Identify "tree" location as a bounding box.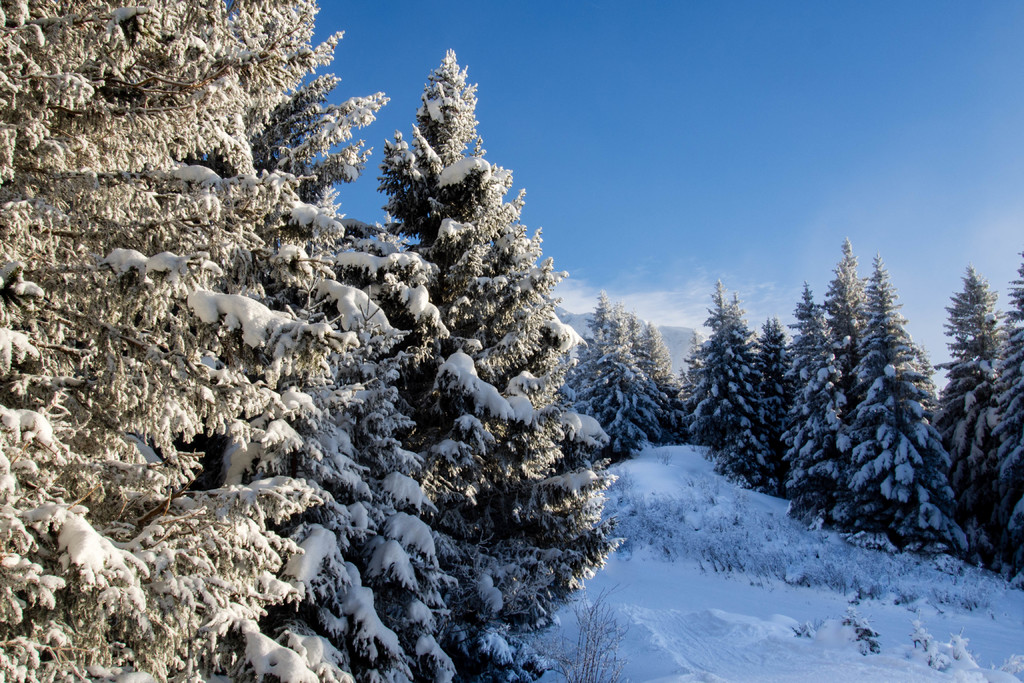
(557, 290, 612, 408).
